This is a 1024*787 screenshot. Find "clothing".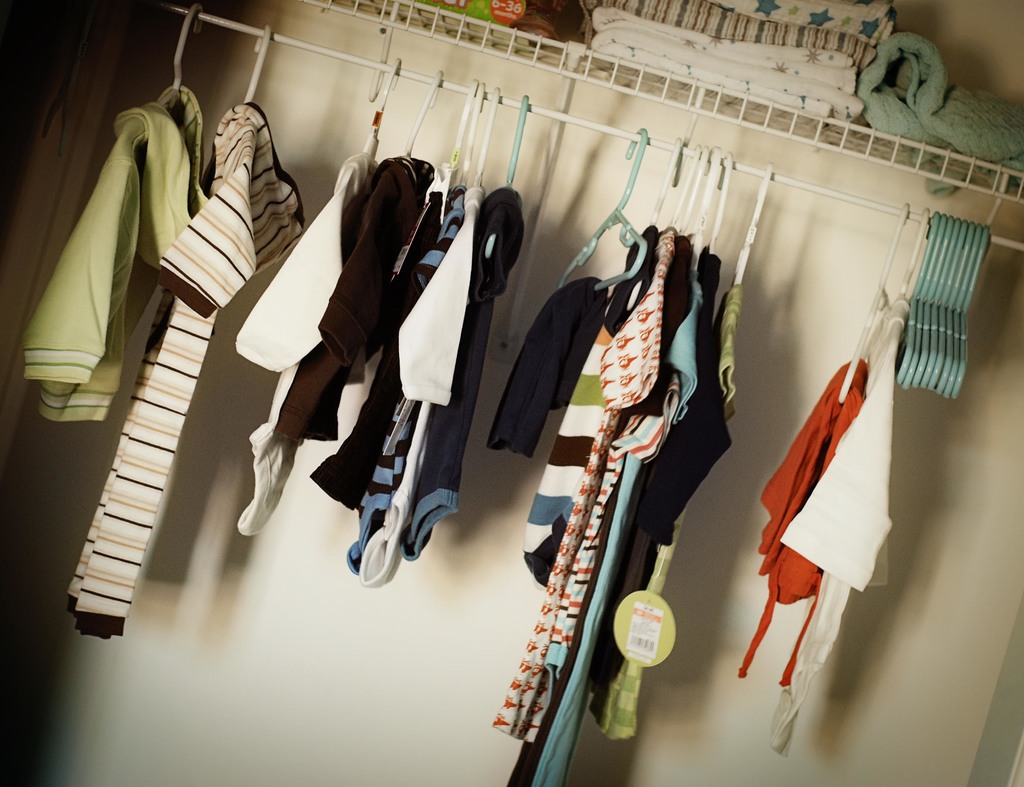
Bounding box: Rect(742, 357, 865, 659).
